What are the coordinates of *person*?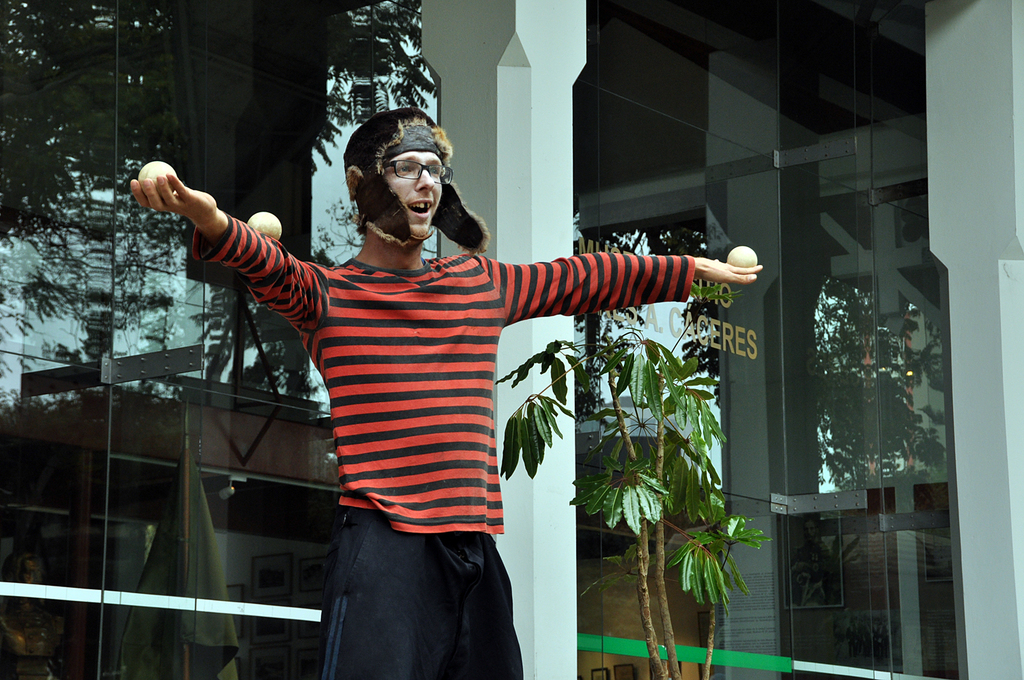
rect(128, 104, 764, 679).
